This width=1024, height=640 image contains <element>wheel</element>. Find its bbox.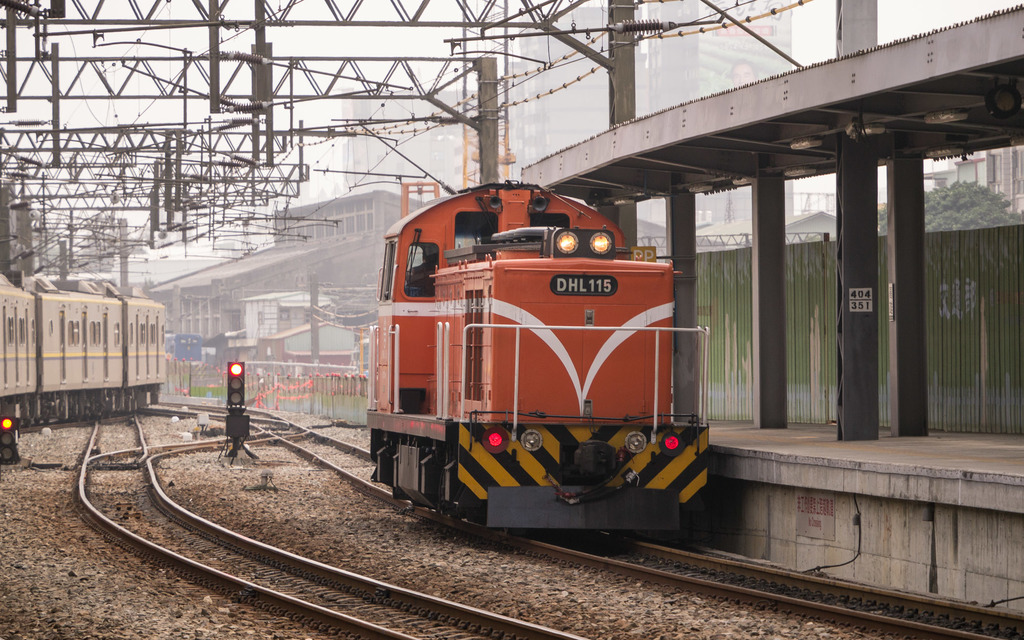
detection(22, 400, 33, 426).
